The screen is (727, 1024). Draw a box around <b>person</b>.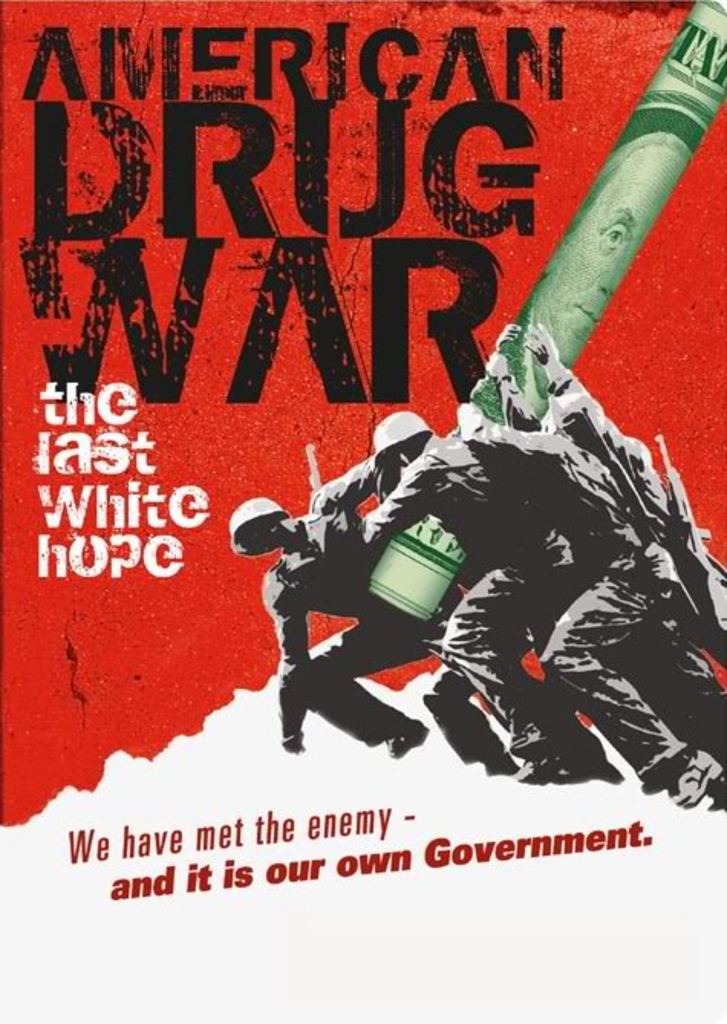
[202, 494, 461, 748].
